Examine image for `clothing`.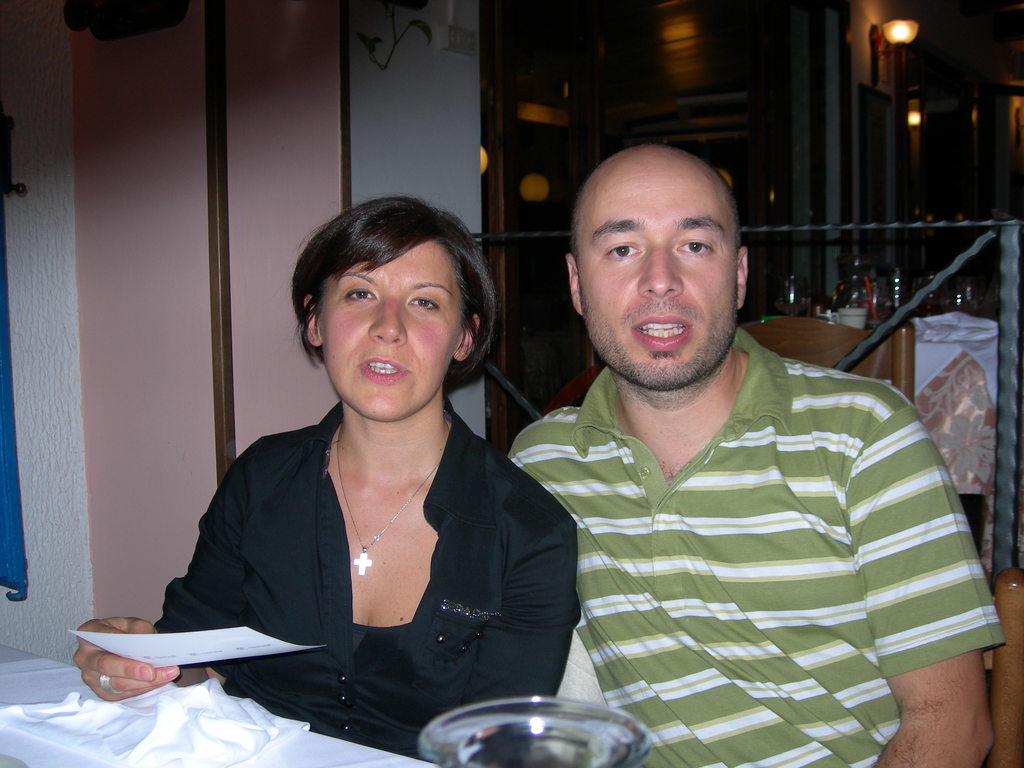
Examination result: 153 399 580 761.
